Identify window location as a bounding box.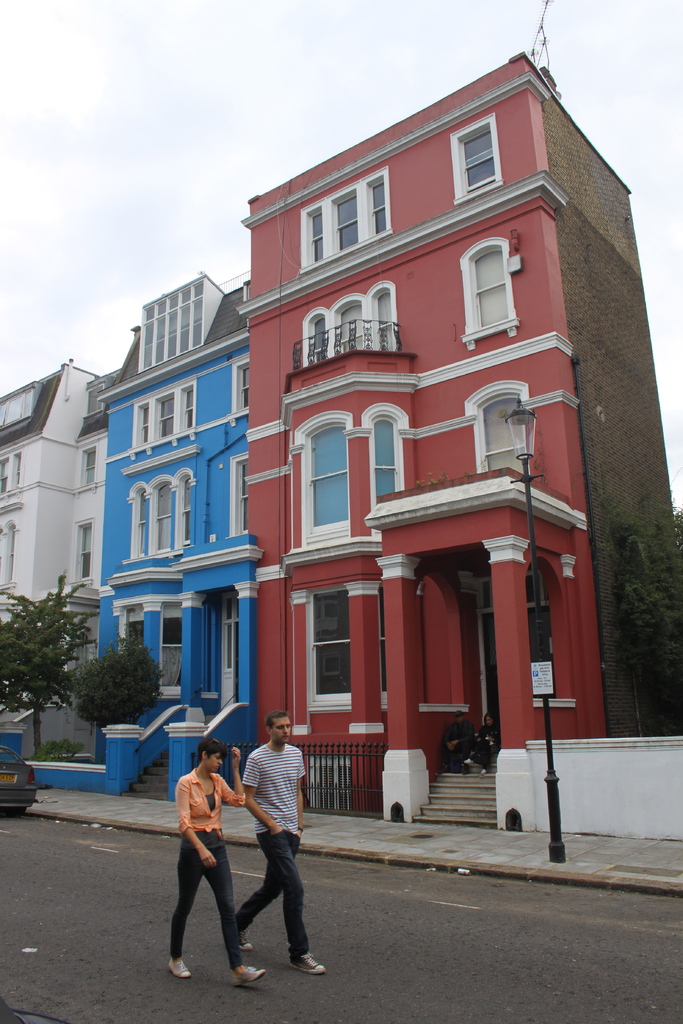
(299,179,390,270).
